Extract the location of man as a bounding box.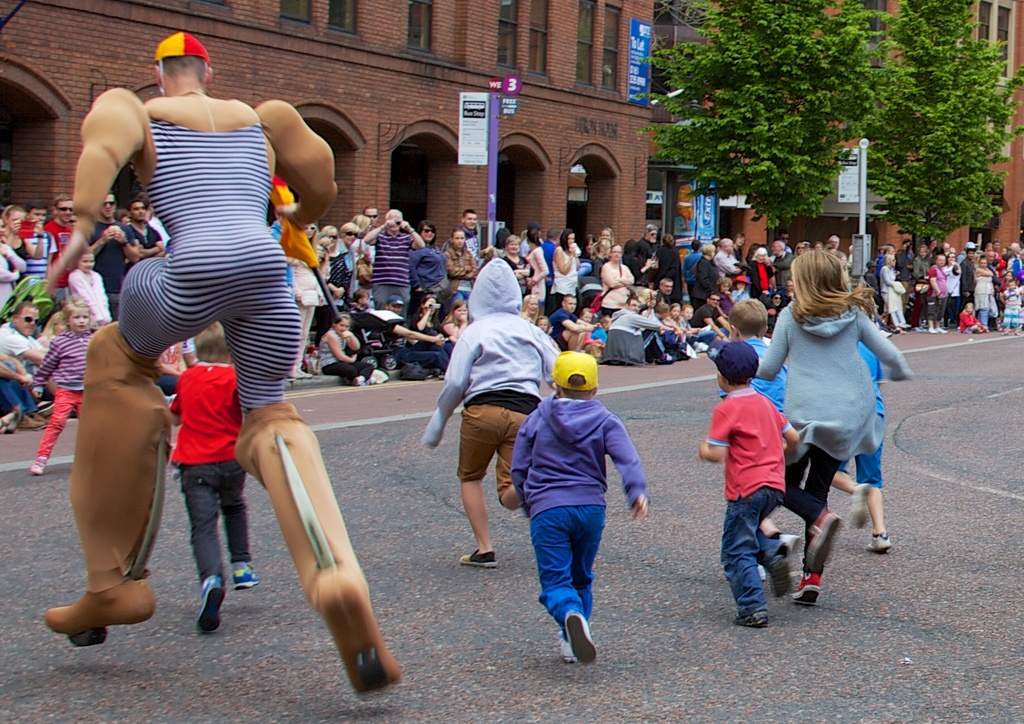
pyautogui.locateOnScreen(360, 209, 426, 328).
